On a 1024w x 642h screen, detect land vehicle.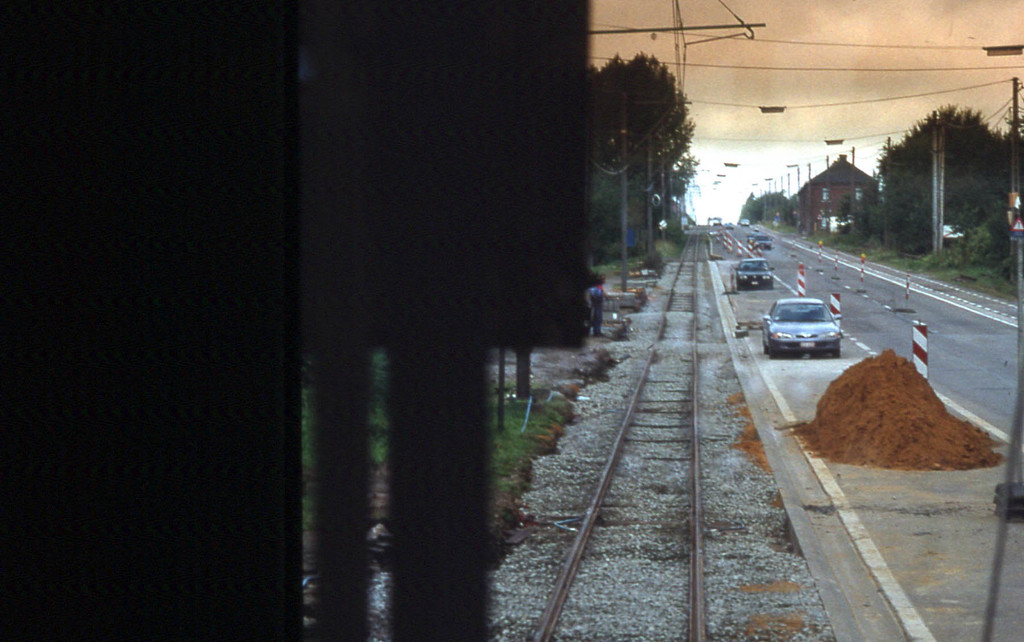
box(735, 257, 776, 295).
